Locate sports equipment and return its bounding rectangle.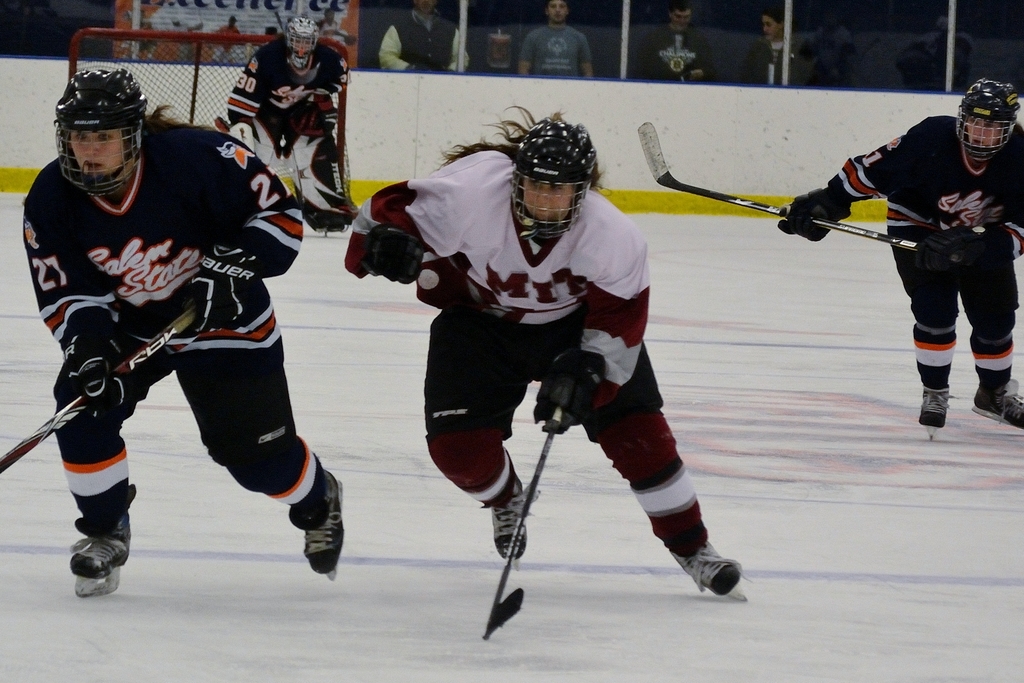
BBox(70, 28, 364, 213).
